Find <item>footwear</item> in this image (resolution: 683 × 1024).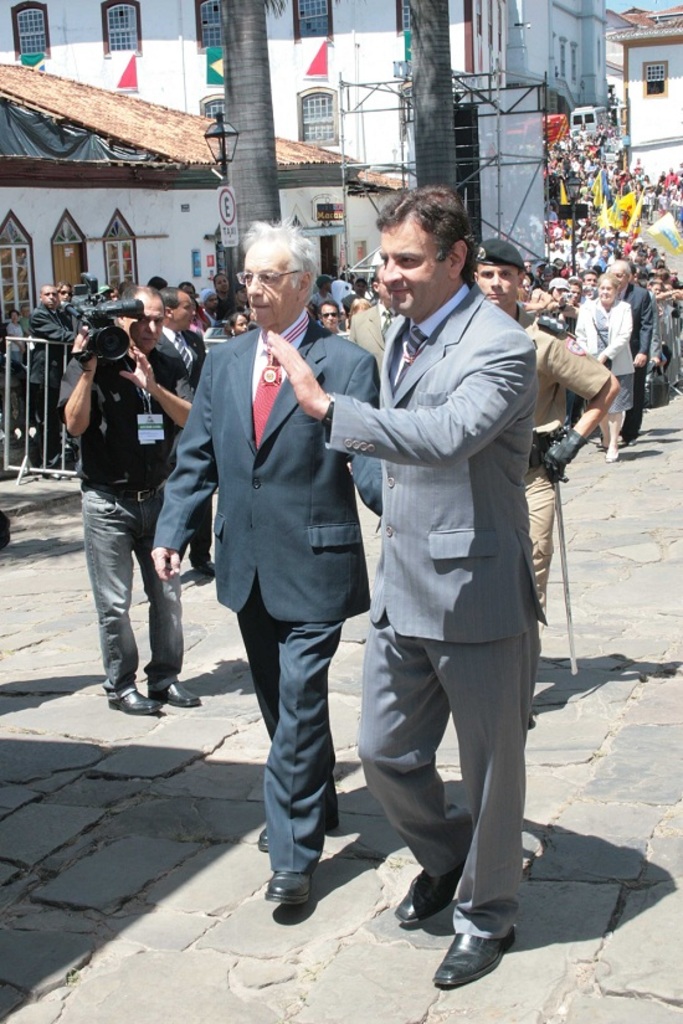
detection(440, 918, 515, 997).
